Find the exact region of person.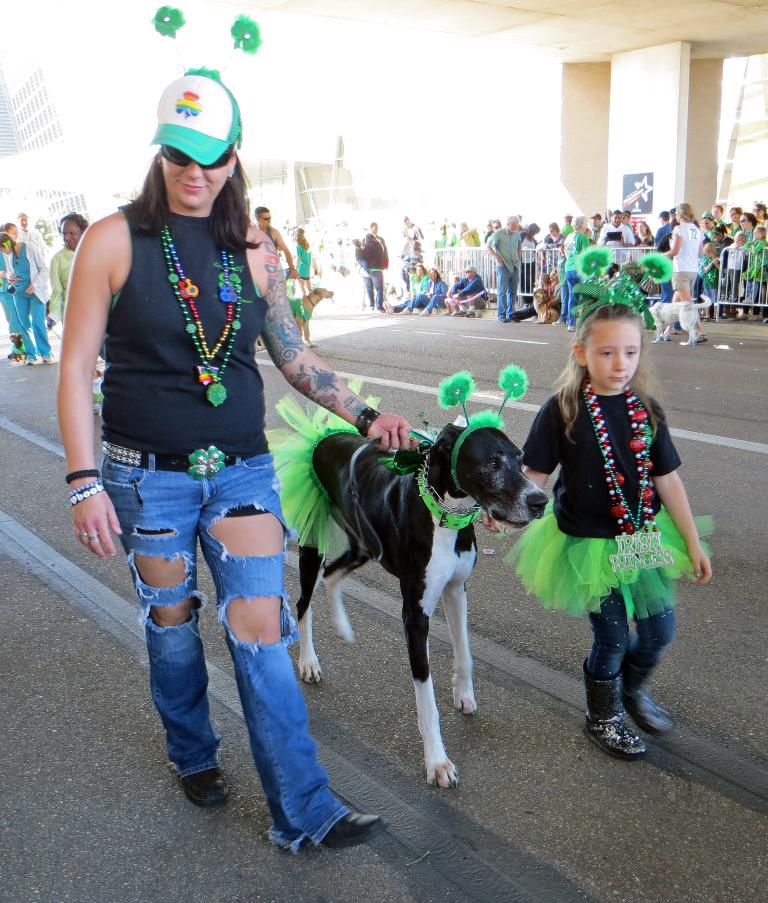
Exact region: {"left": 696, "top": 209, "right": 728, "bottom": 306}.
